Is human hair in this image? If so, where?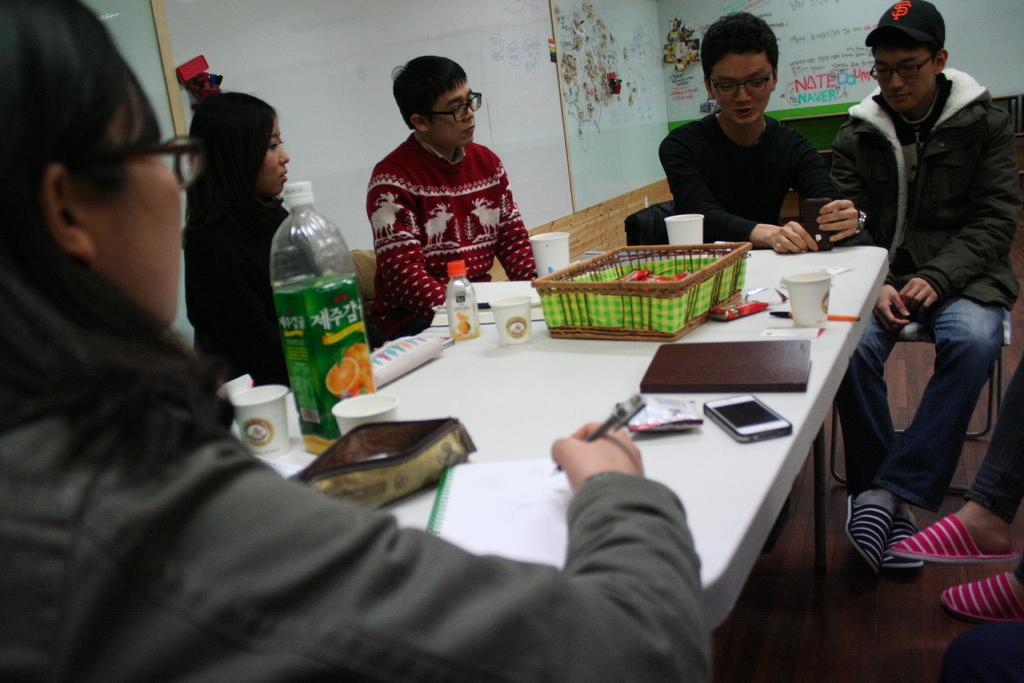
Yes, at <region>0, 0, 243, 486</region>.
